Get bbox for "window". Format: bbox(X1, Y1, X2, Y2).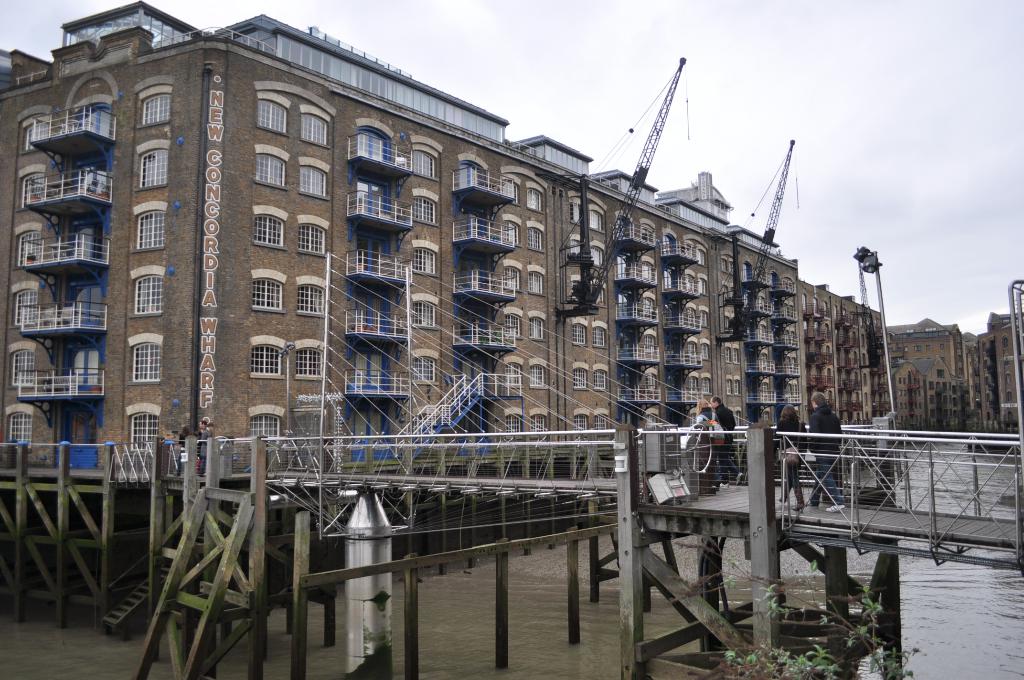
bbox(502, 409, 525, 435).
